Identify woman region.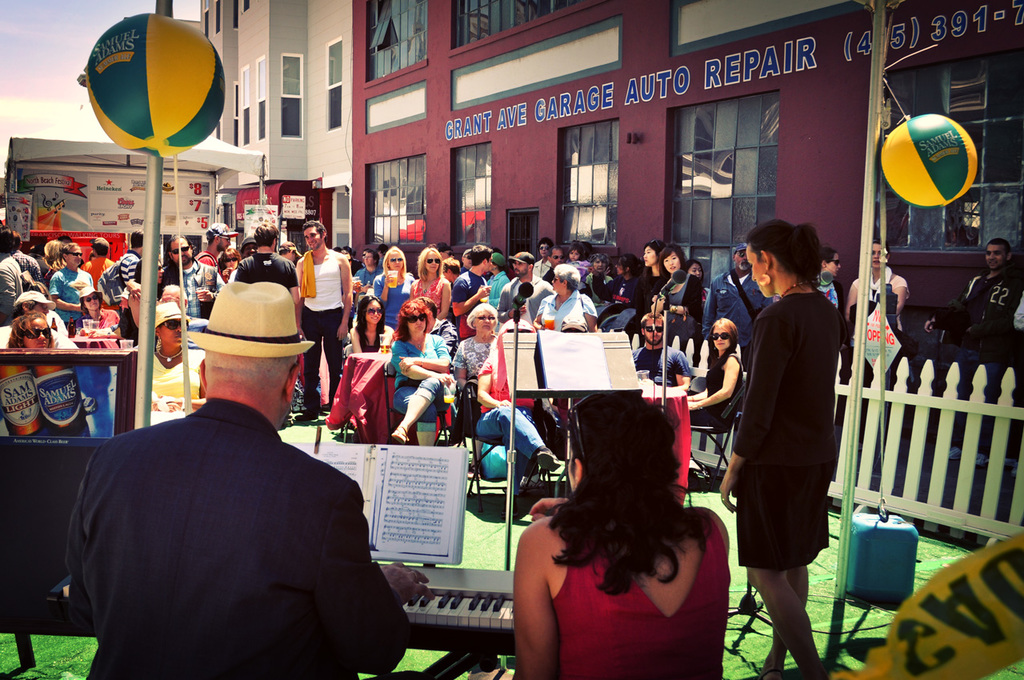
Region: <box>518,359,732,678</box>.
